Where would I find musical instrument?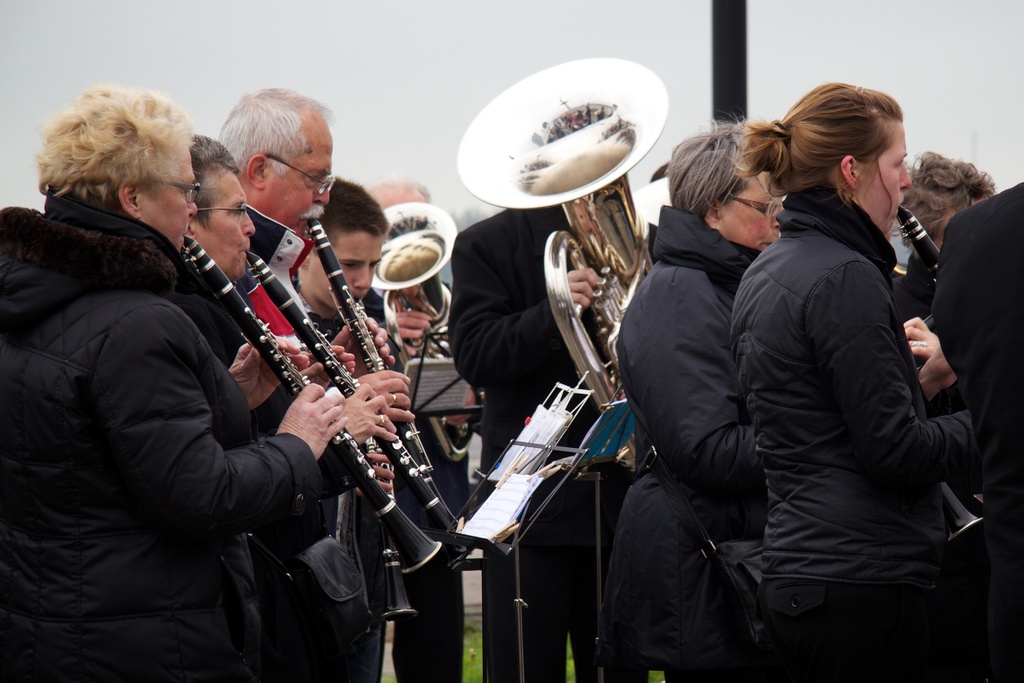
At 301 210 483 568.
